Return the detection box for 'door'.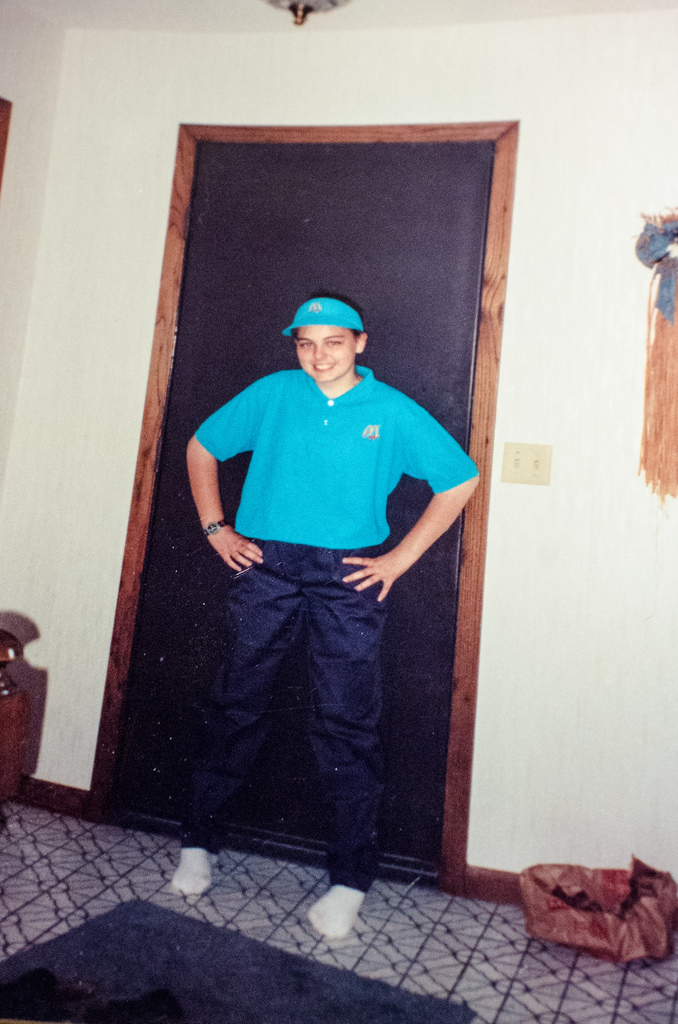
pyautogui.locateOnScreen(135, 140, 501, 868).
